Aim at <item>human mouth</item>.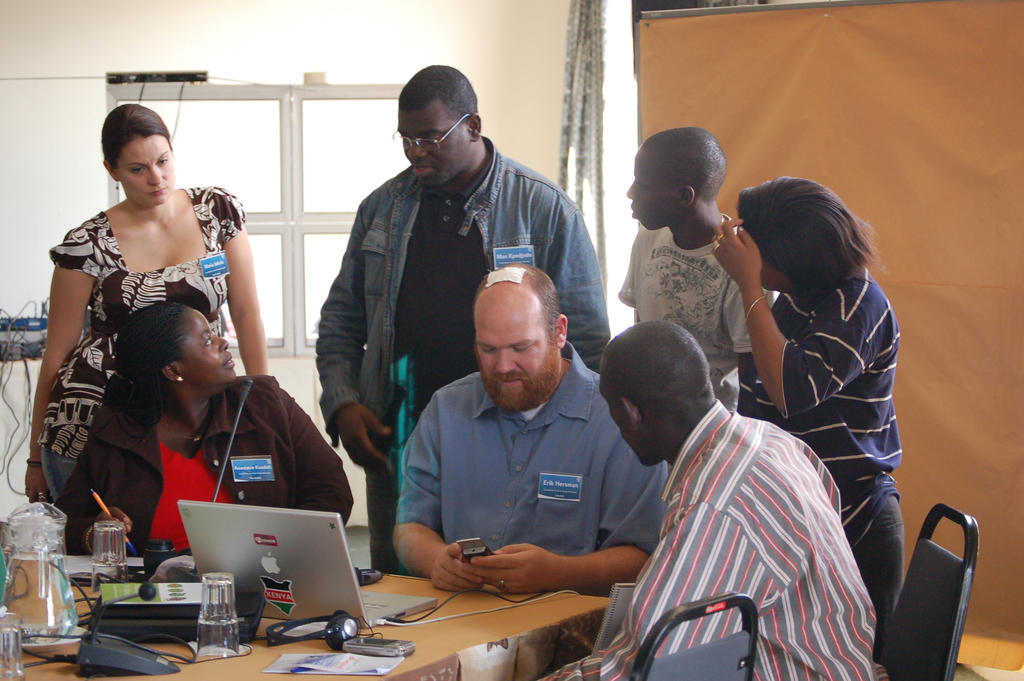
Aimed at select_region(499, 378, 521, 387).
